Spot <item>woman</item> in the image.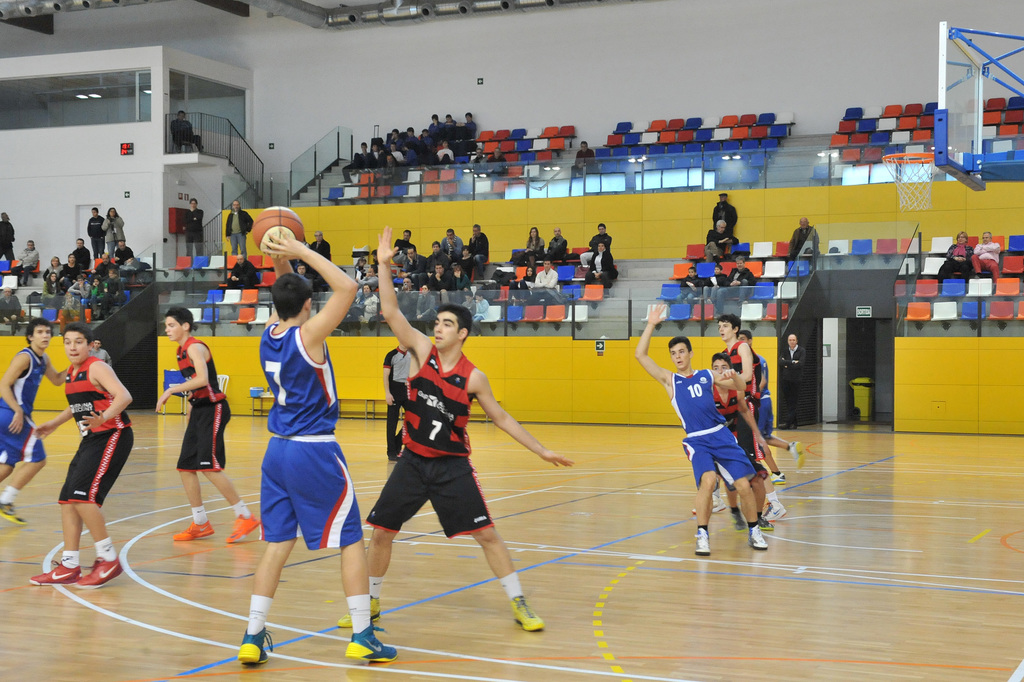
<item>woman</item> found at l=414, t=283, r=435, b=335.
